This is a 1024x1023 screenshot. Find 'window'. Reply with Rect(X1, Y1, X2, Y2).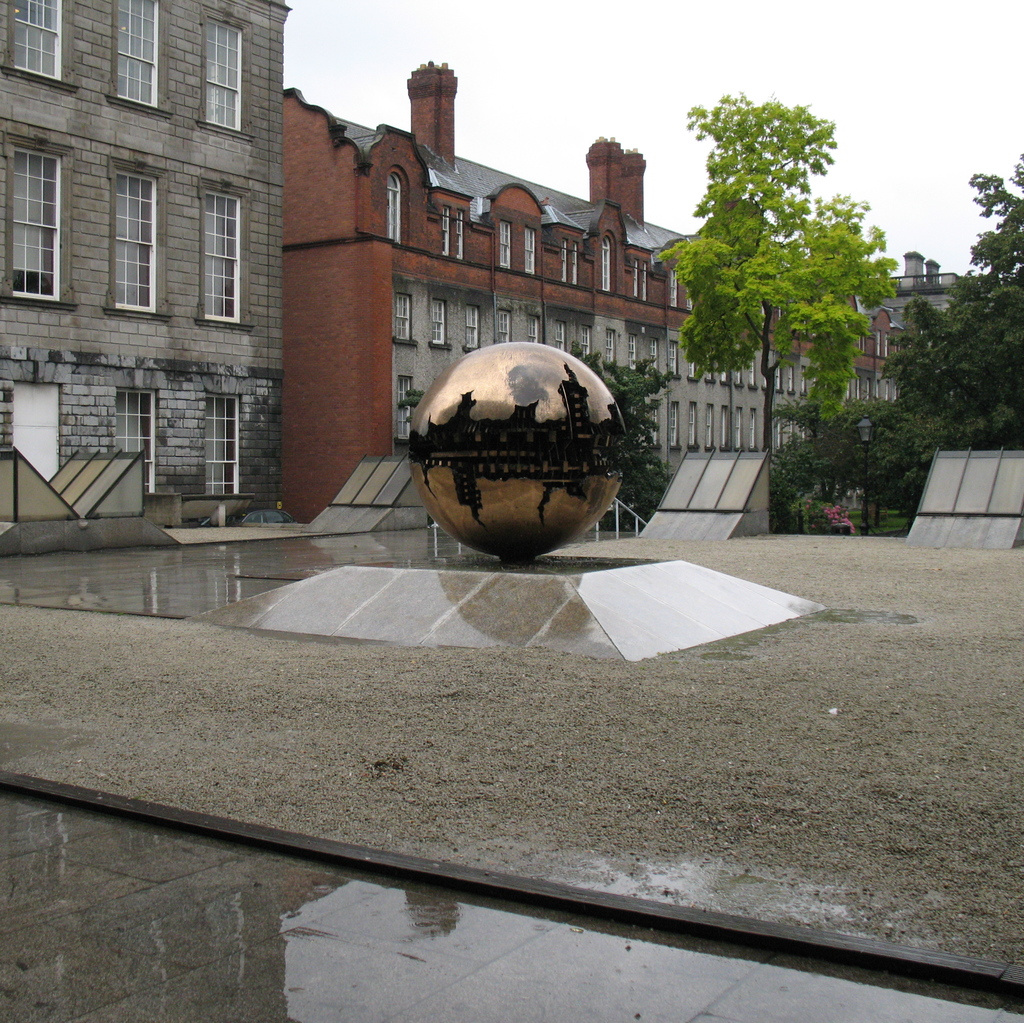
Rect(101, 1, 159, 106).
